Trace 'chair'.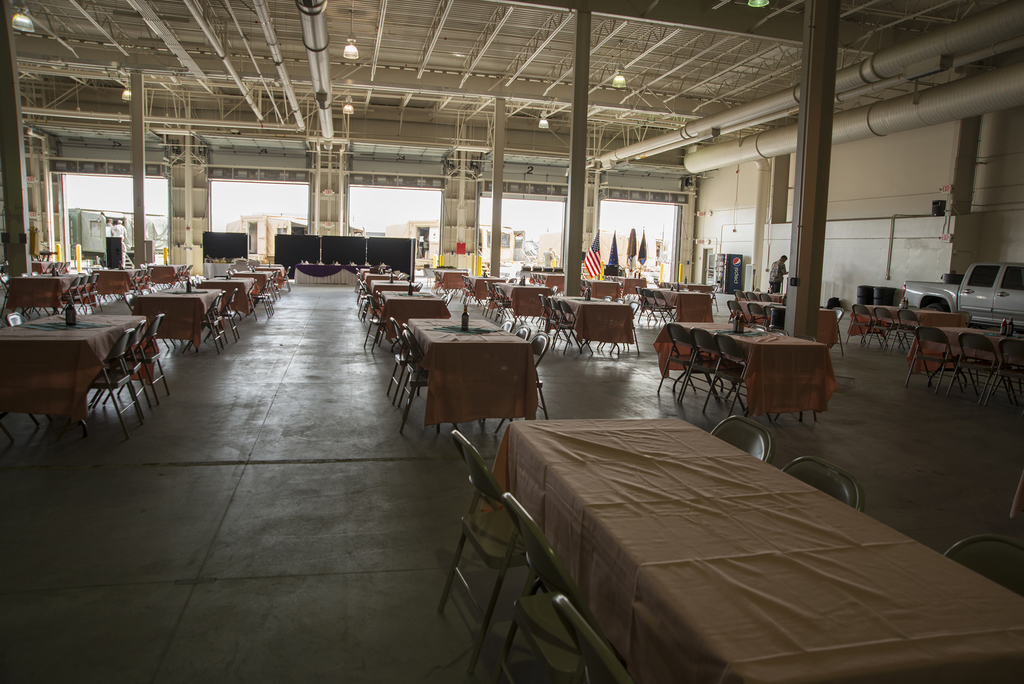
Traced to <bbox>226, 267, 236, 278</bbox>.
